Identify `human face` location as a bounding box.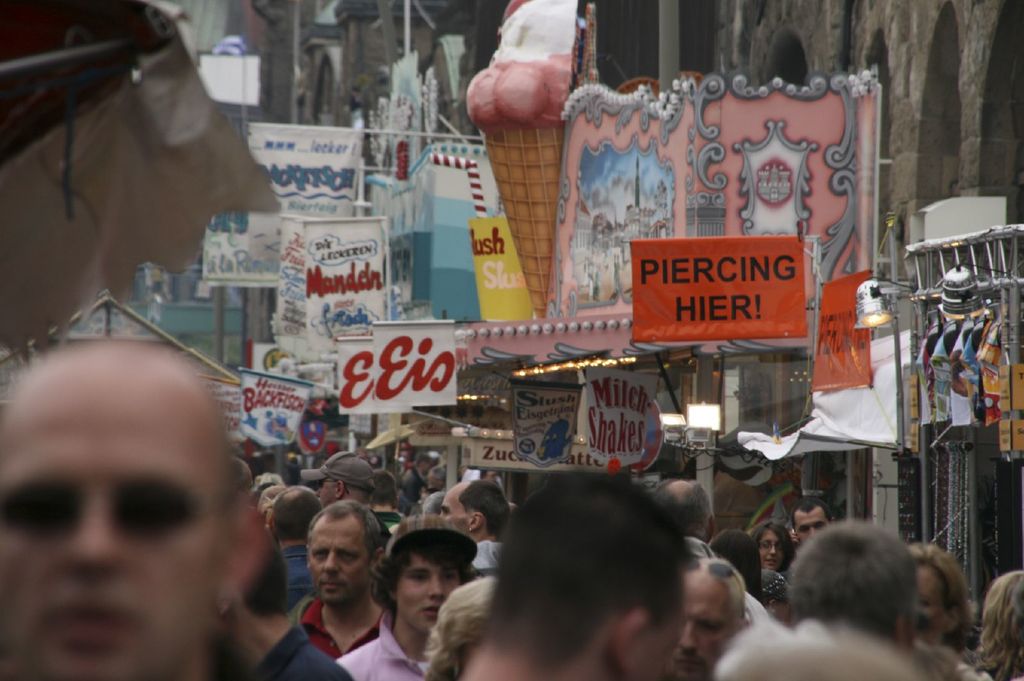
locate(641, 607, 681, 680).
